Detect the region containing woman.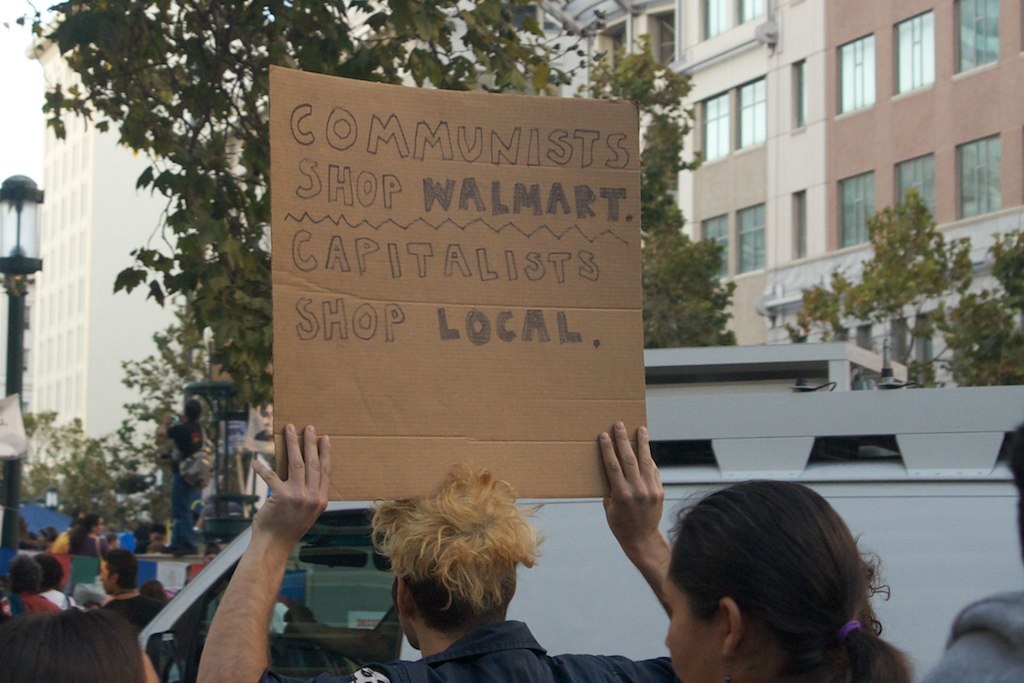
box(662, 478, 911, 682).
